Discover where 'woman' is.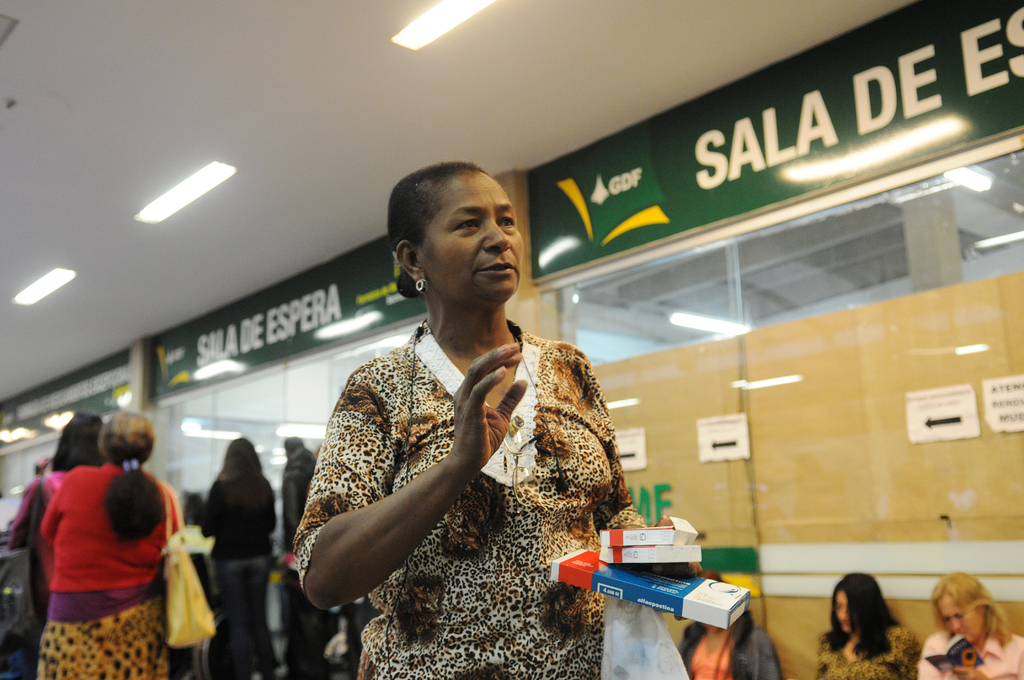
Discovered at detection(812, 571, 917, 679).
